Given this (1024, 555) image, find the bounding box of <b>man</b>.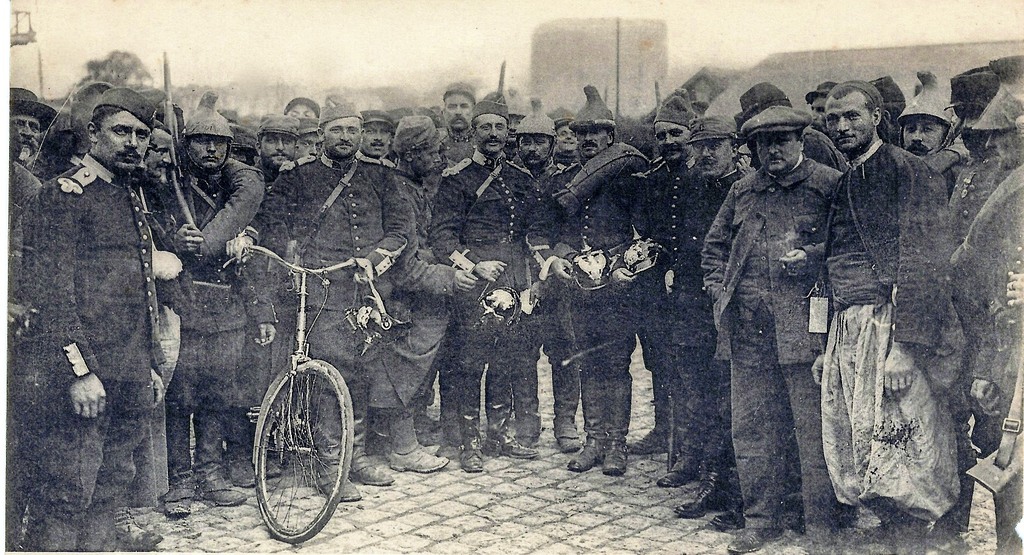
[left=284, top=96, right=322, bottom=129].
